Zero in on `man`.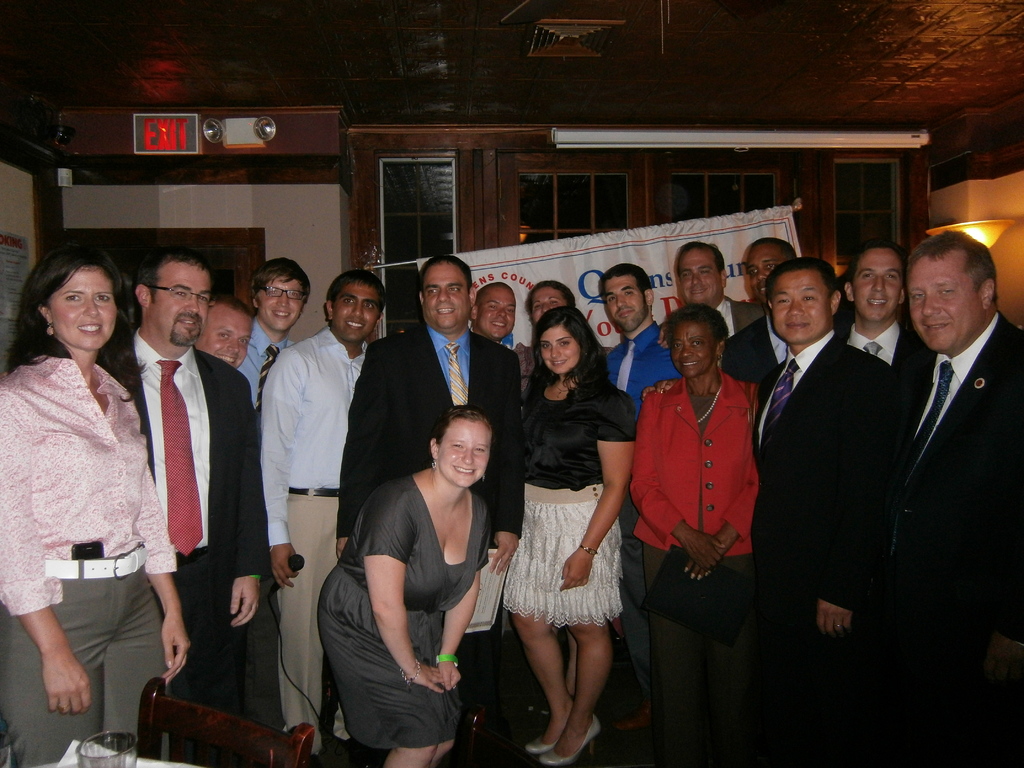
Zeroed in: bbox=[602, 265, 687, 425].
